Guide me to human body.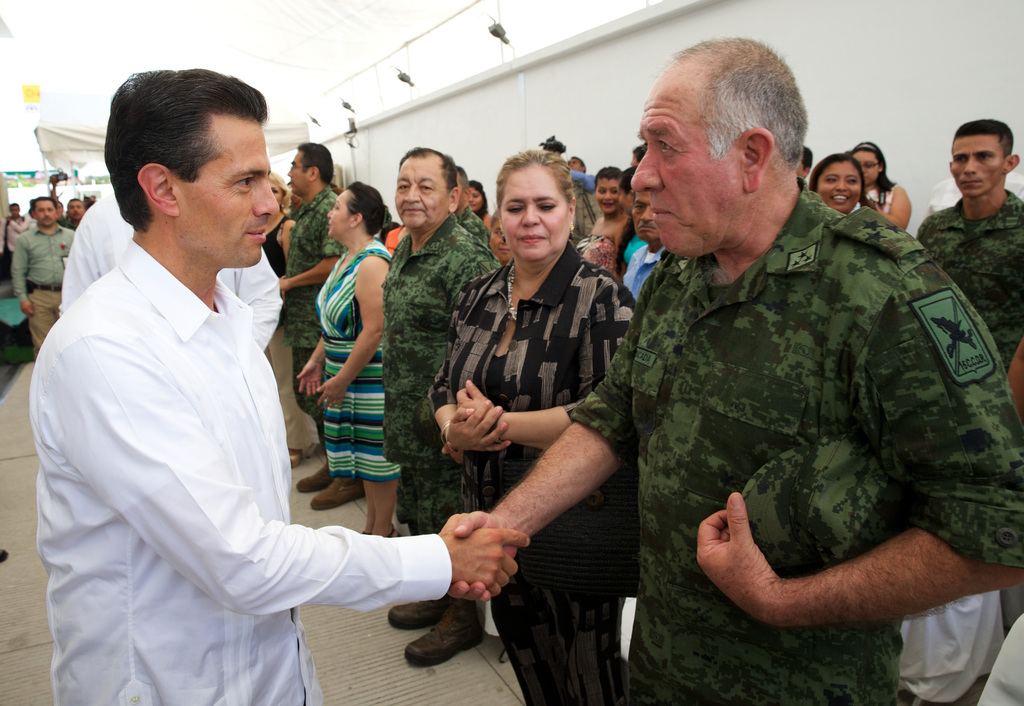
Guidance: detection(913, 119, 1016, 411).
